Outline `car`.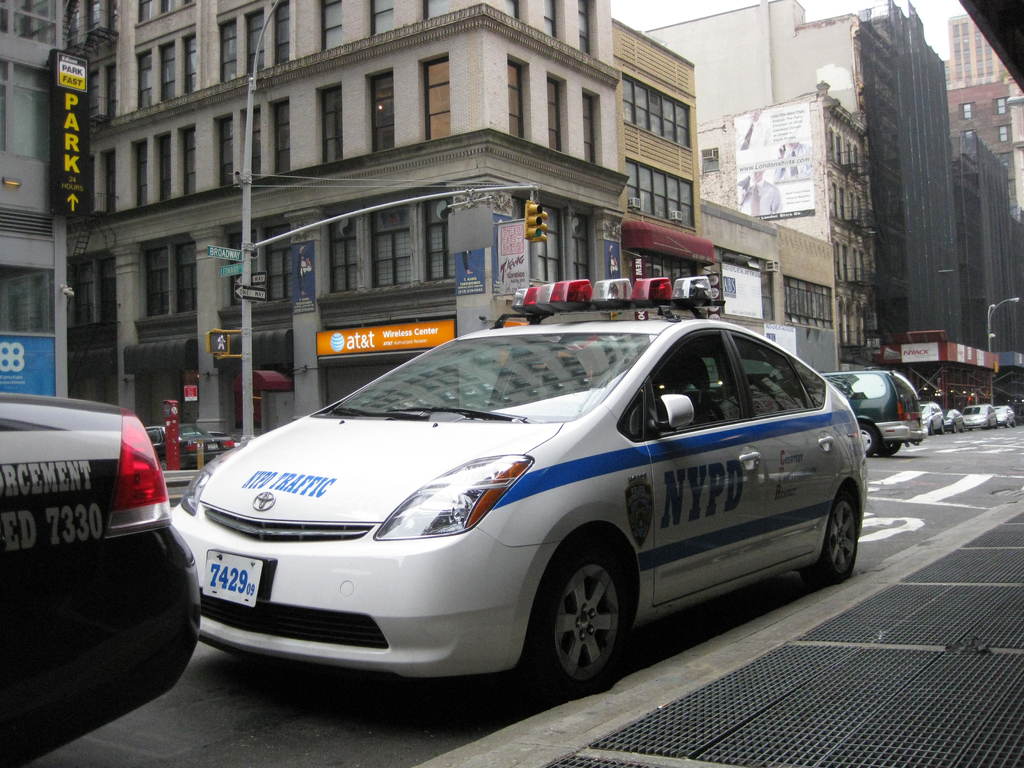
Outline: [1000, 406, 1015, 429].
